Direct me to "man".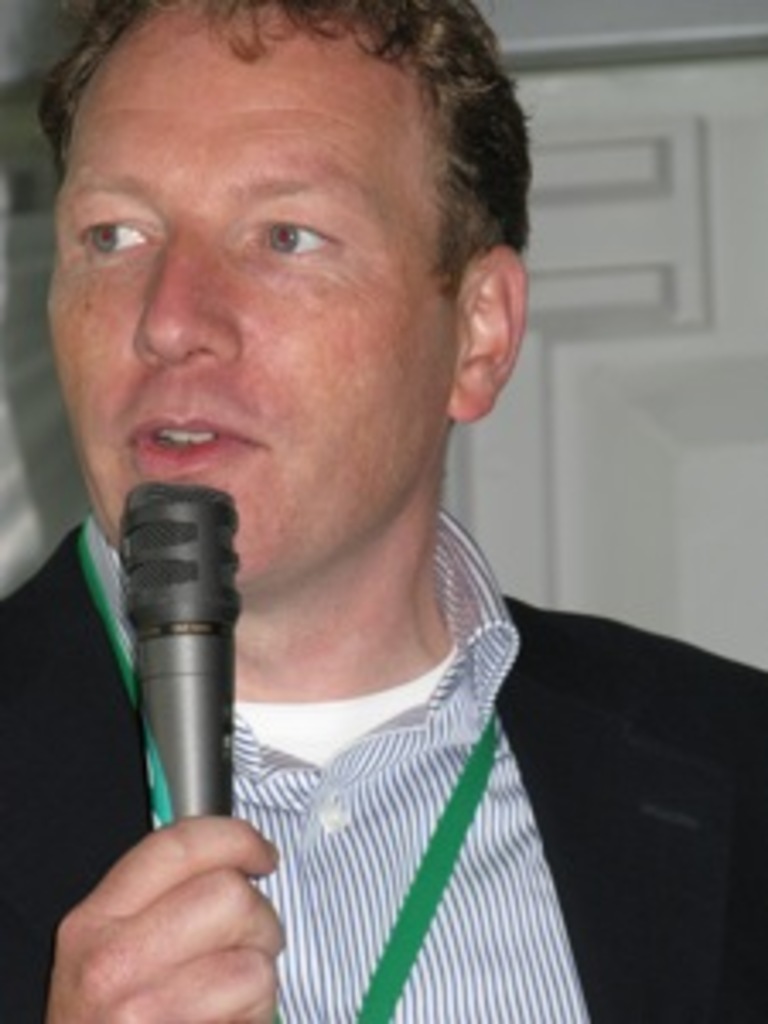
Direction: Rect(0, 34, 730, 997).
